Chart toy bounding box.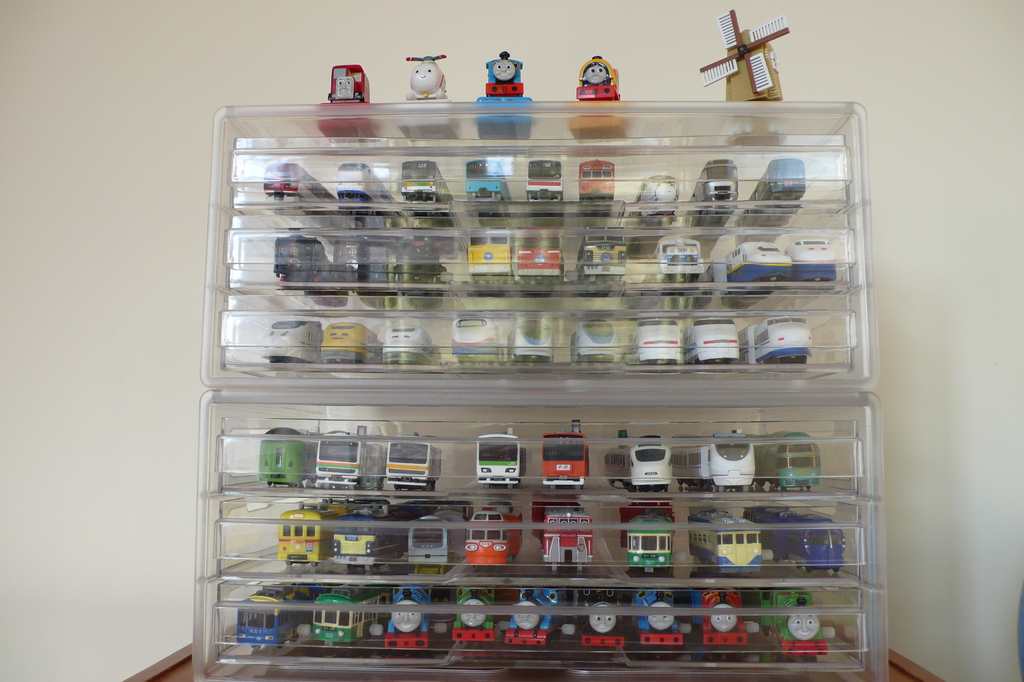
Charted: (685, 505, 781, 580).
